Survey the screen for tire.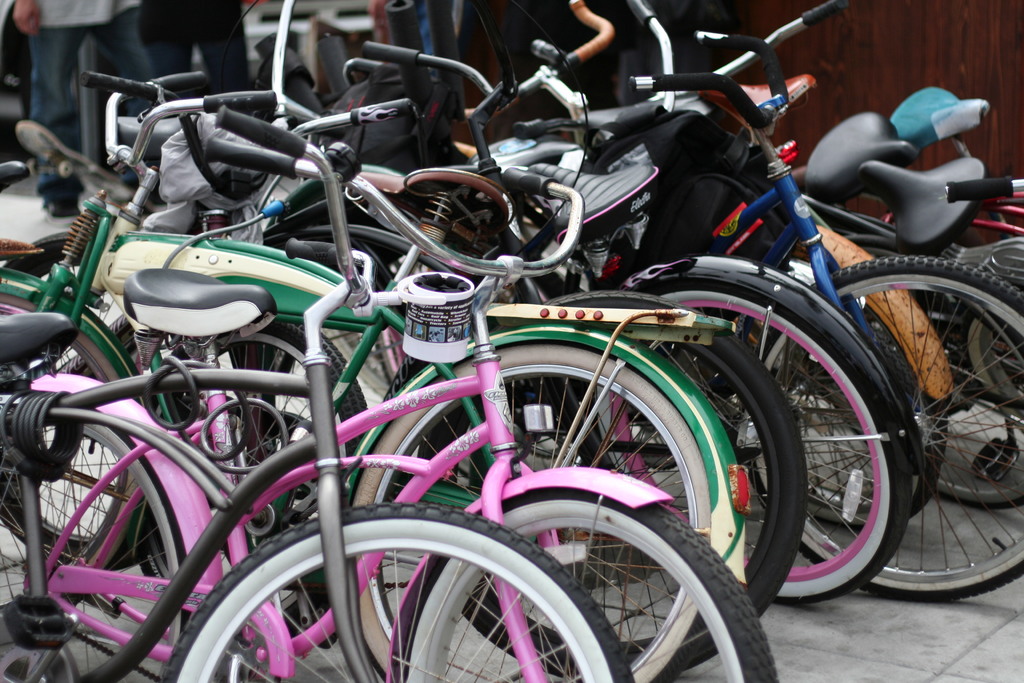
Survey found: rect(394, 468, 783, 682).
